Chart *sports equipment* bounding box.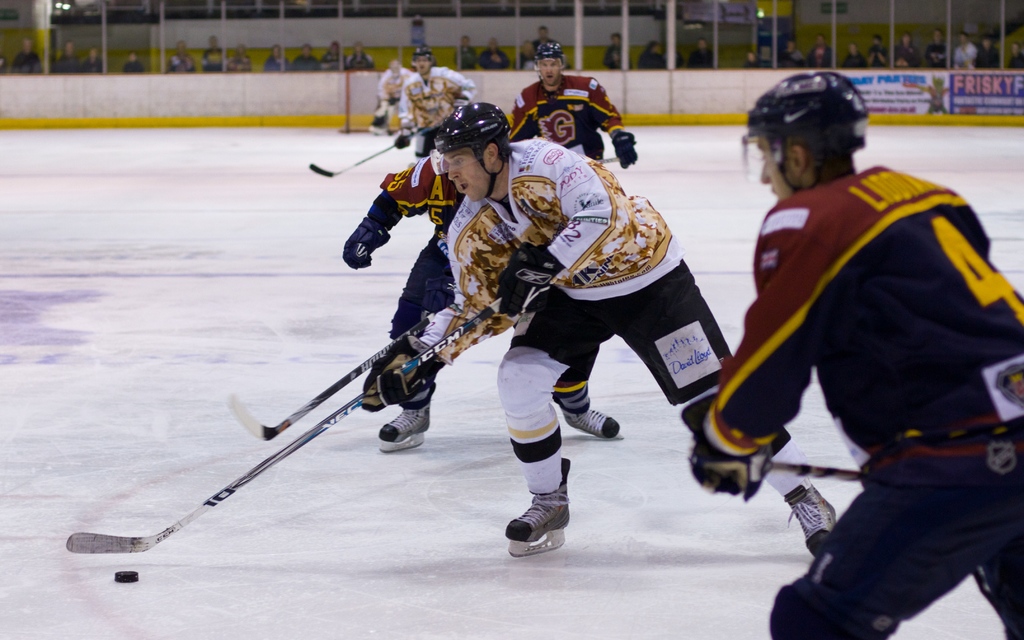
Charted: Rect(360, 332, 444, 408).
